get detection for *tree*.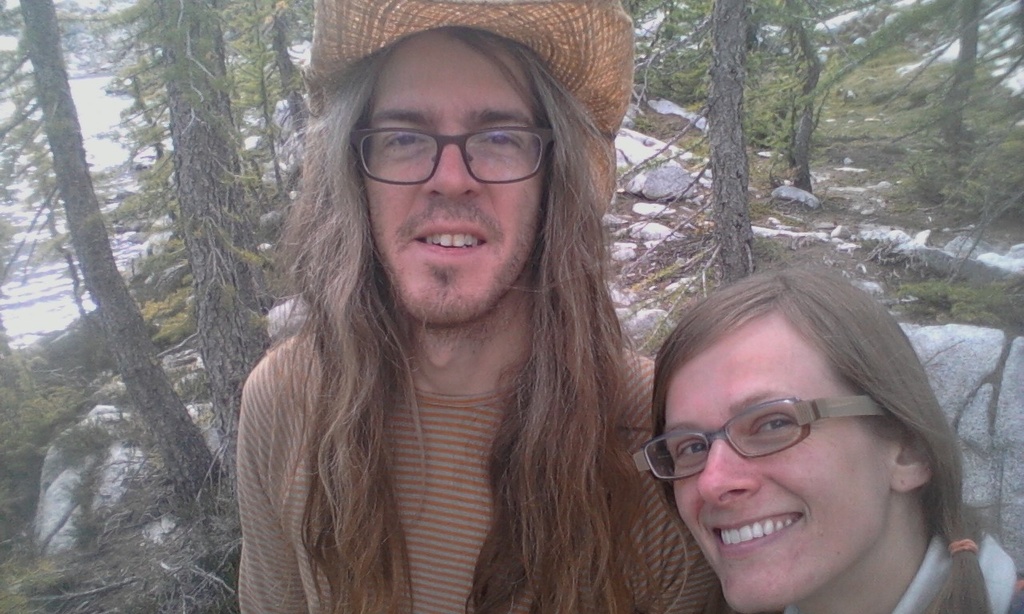
Detection: Rect(949, 0, 986, 169).
